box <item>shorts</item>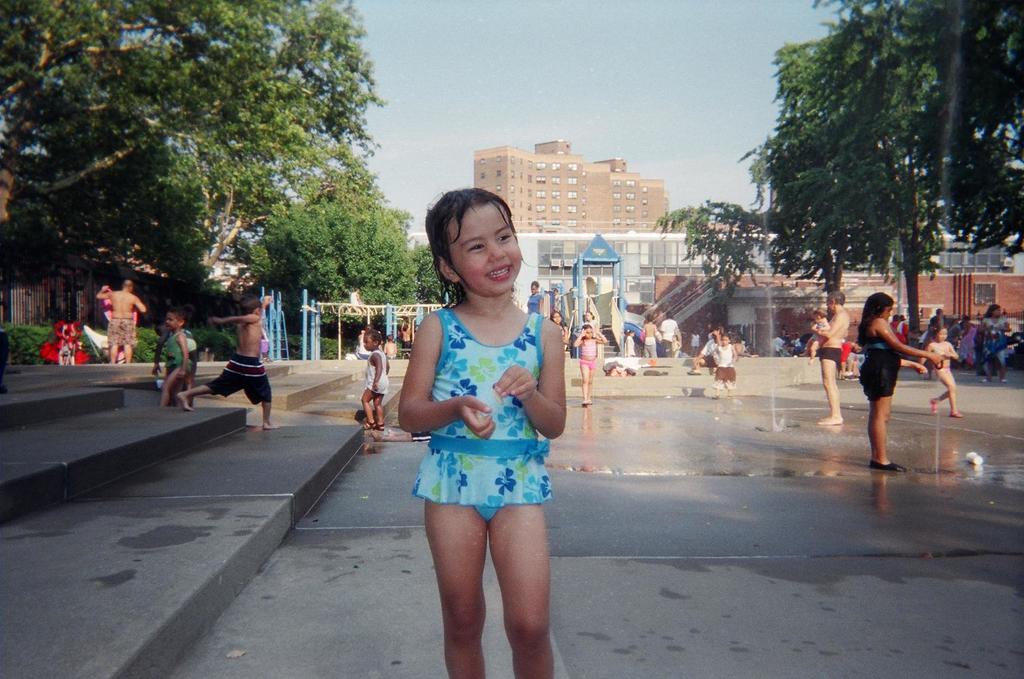
Rect(643, 345, 657, 357)
